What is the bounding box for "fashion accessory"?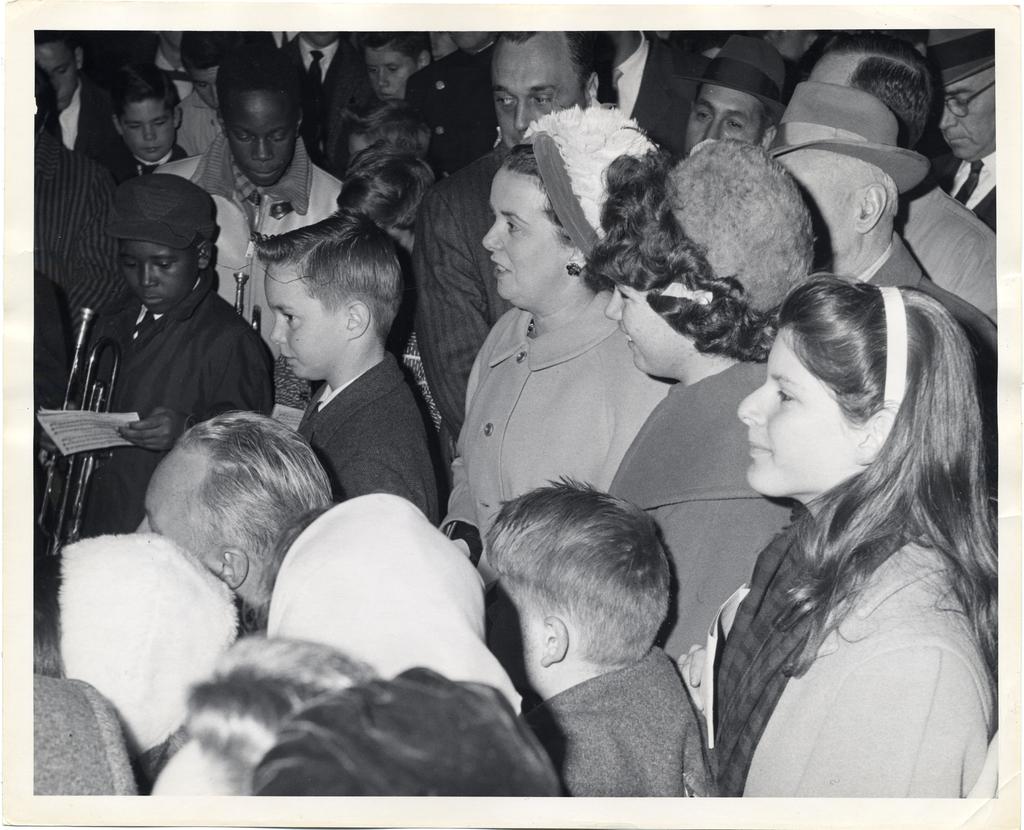
(left=658, top=137, right=815, bottom=315).
